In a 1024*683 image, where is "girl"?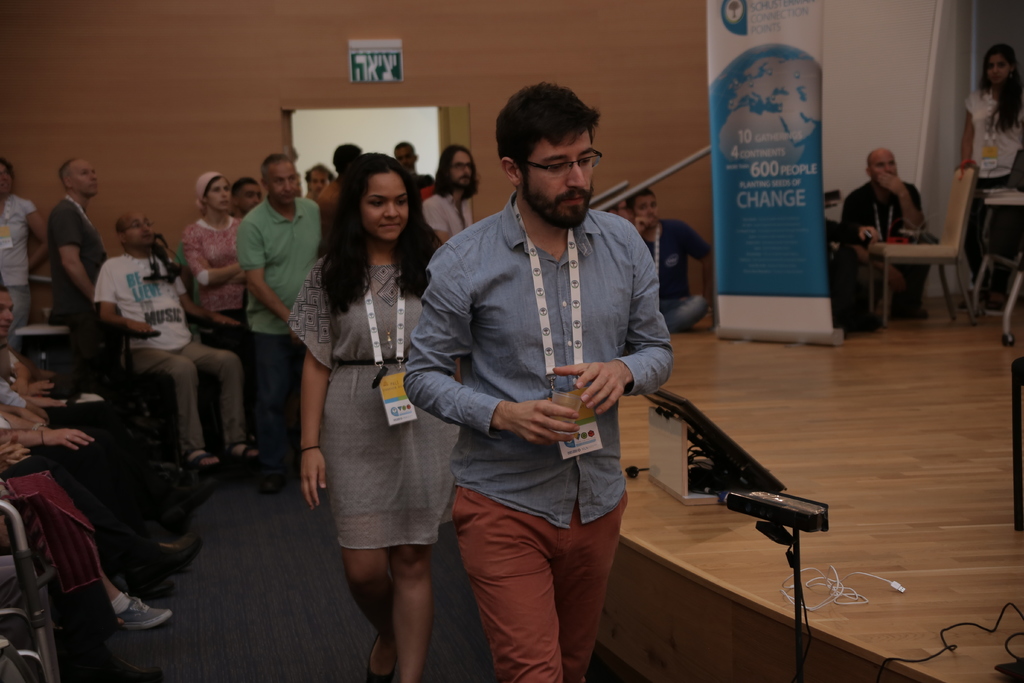
bbox=(292, 149, 445, 680).
